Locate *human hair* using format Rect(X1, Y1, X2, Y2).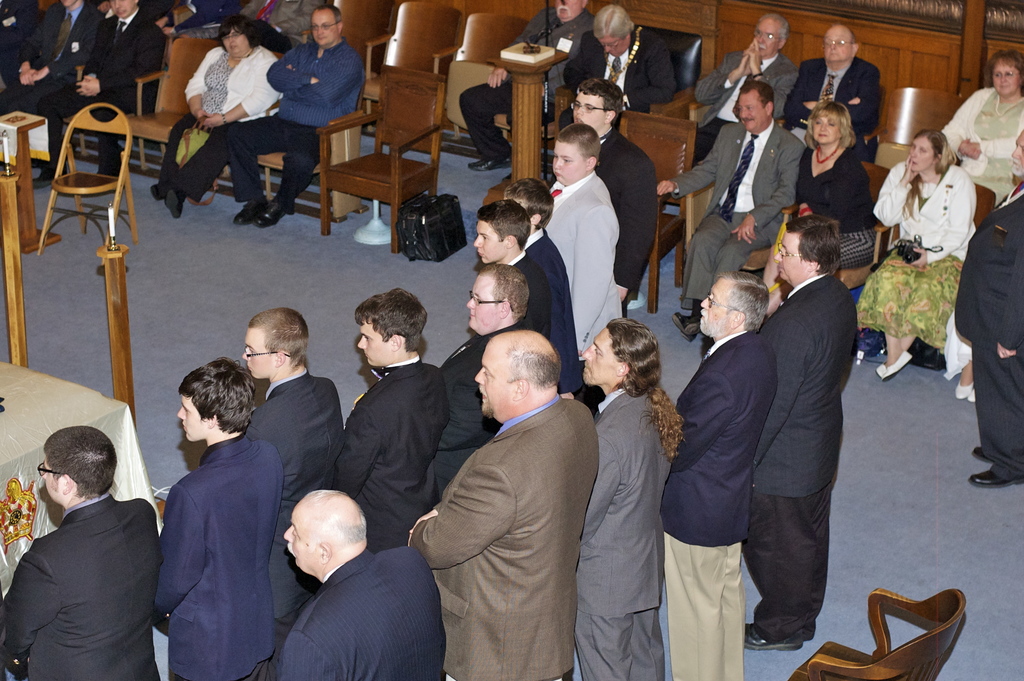
Rect(476, 199, 529, 251).
